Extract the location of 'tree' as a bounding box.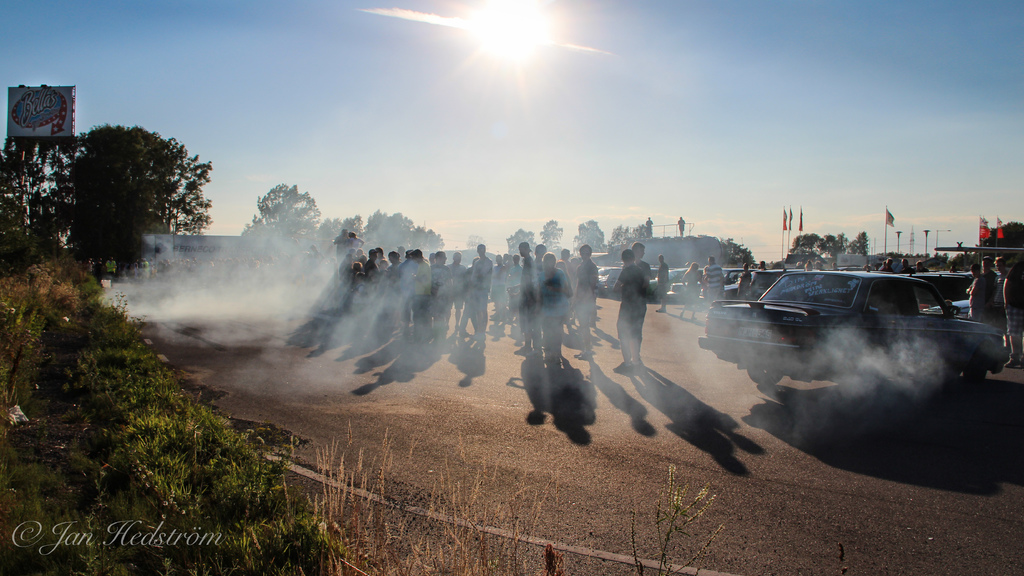
detection(538, 215, 568, 253).
